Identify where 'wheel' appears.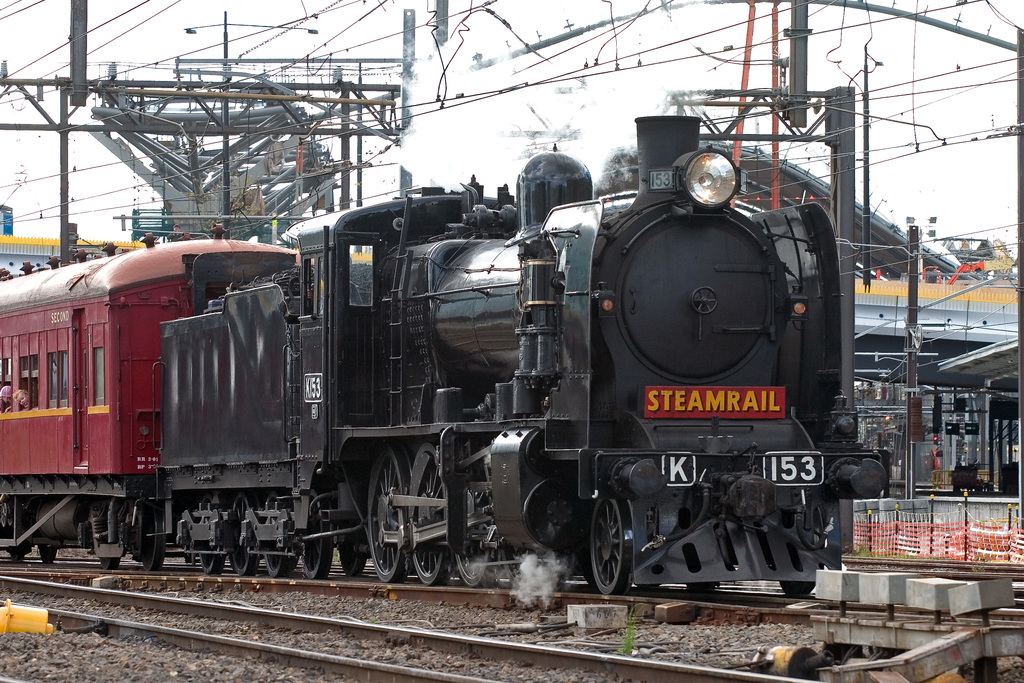
Appears at <region>230, 533, 259, 578</region>.
